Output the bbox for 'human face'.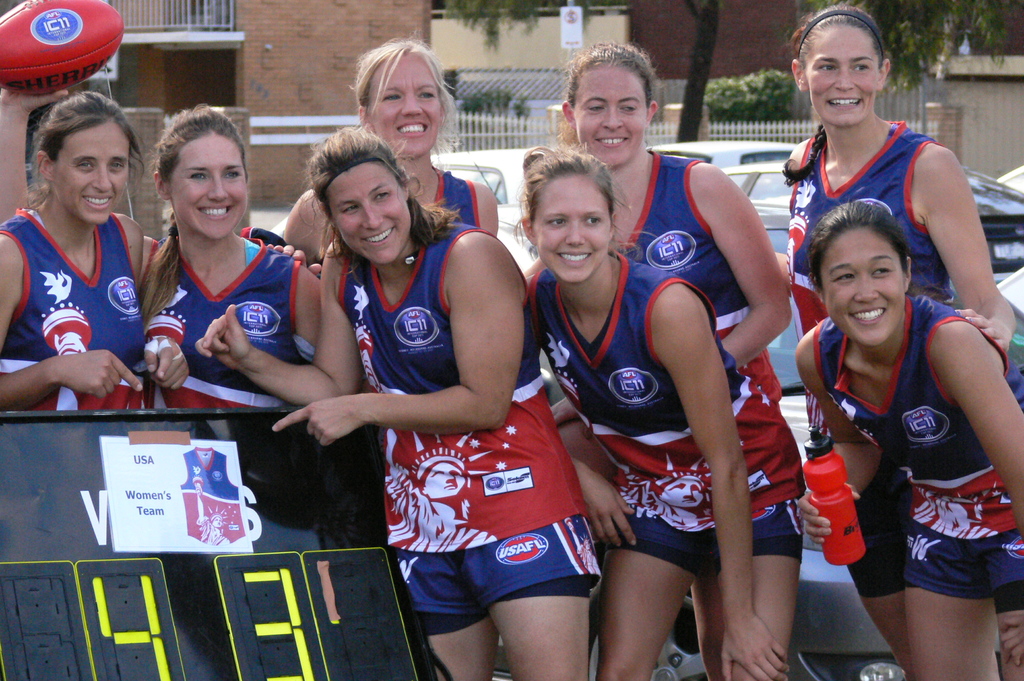
Rect(329, 164, 413, 265).
